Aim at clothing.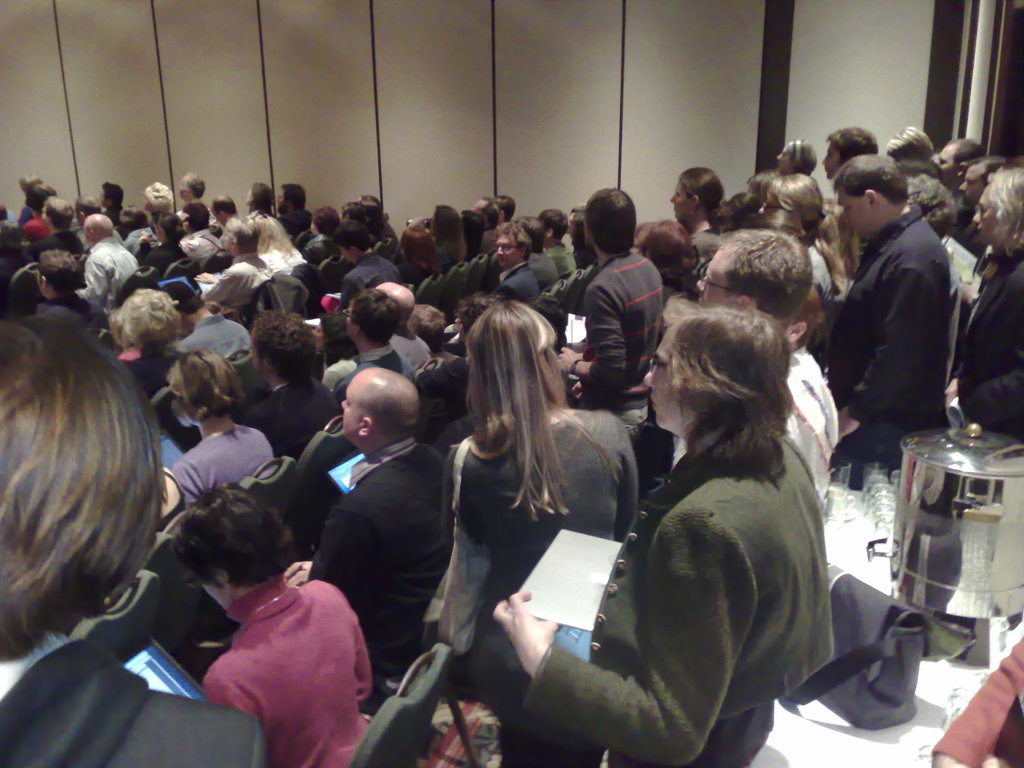
Aimed at detection(927, 638, 1023, 767).
